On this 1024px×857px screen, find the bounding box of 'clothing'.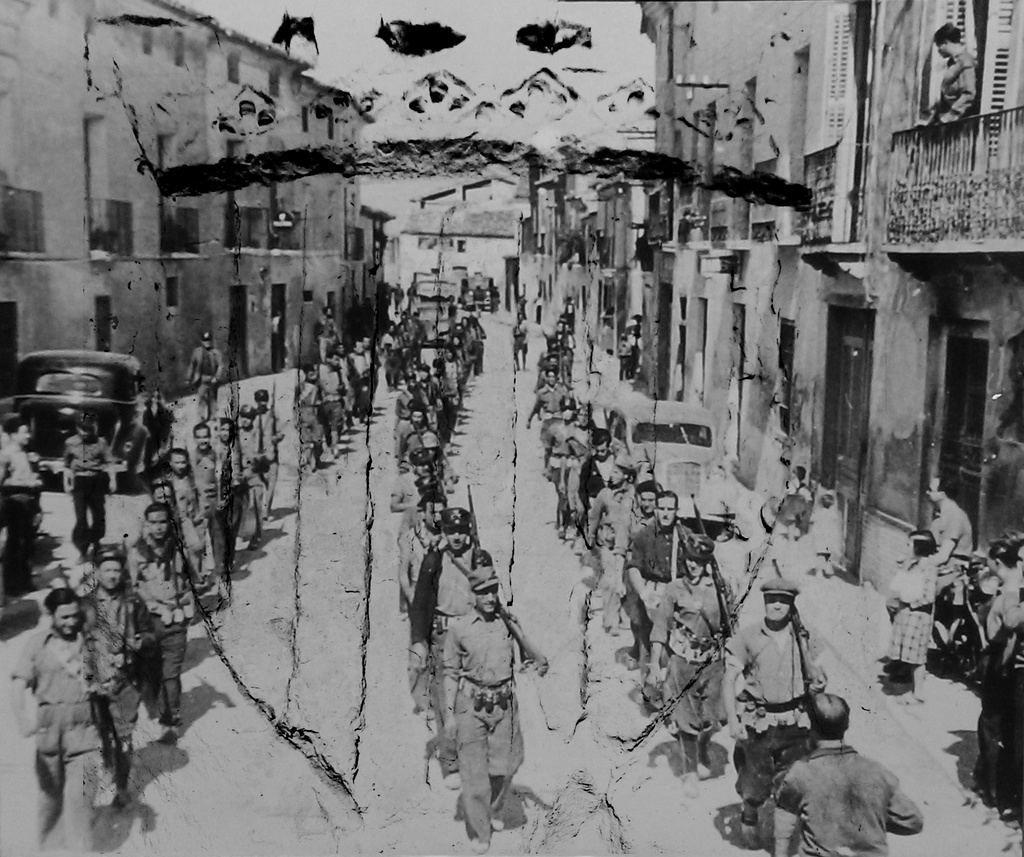
Bounding box: {"left": 391, "top": 281, "right": 401, "bottom": 322}.
